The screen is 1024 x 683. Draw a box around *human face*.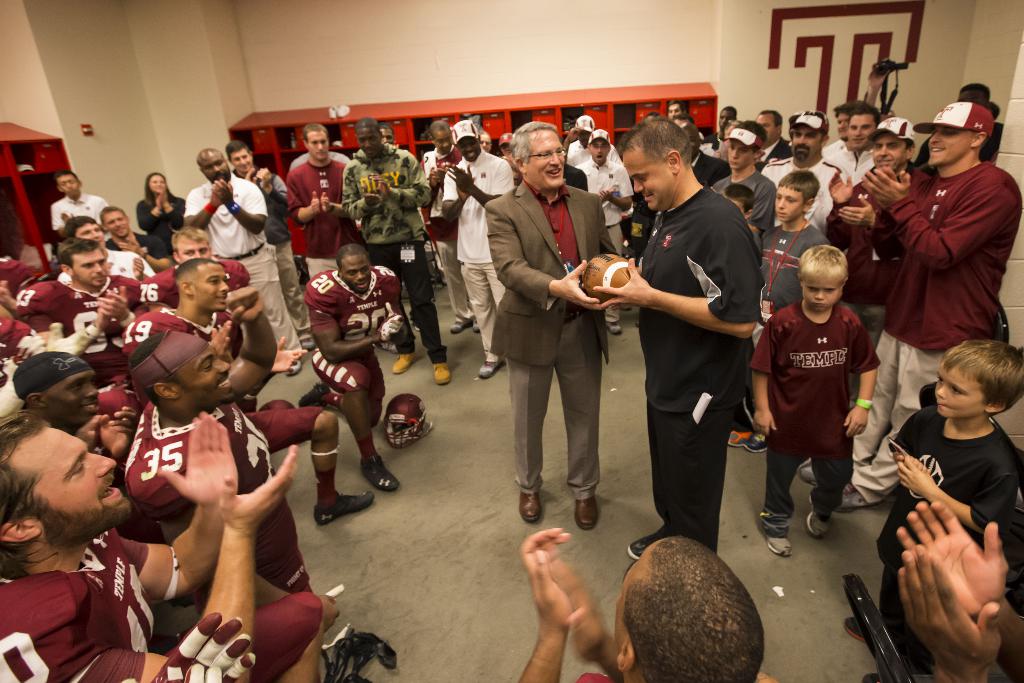
<box>104,210,133,238</box>.
